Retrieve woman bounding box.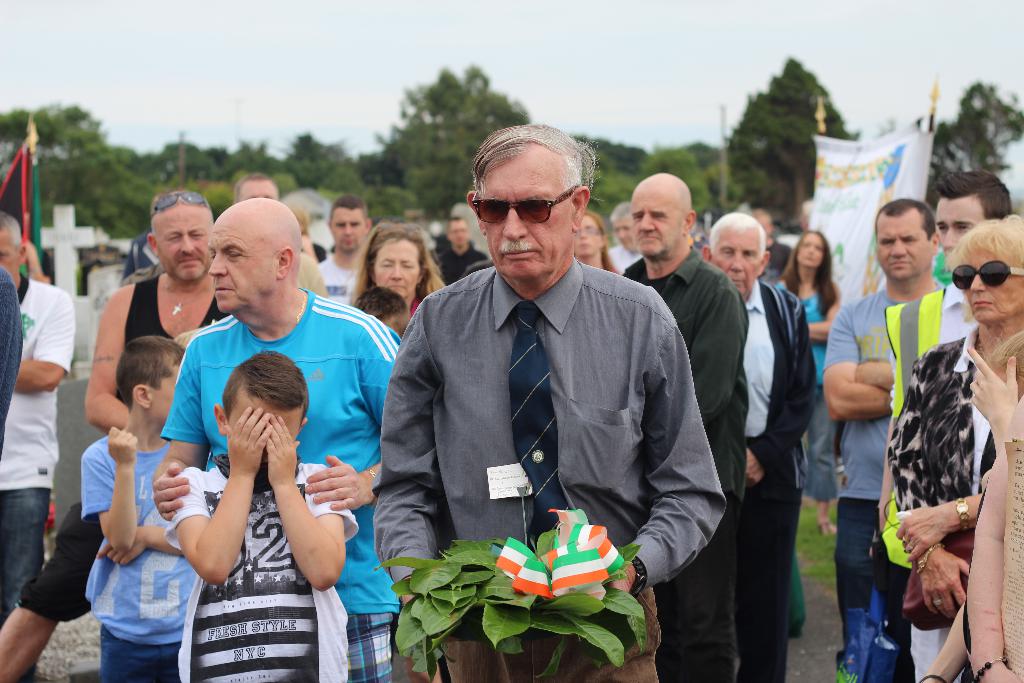
Bounding box: bbox=[888, 218, 1023, 682].
